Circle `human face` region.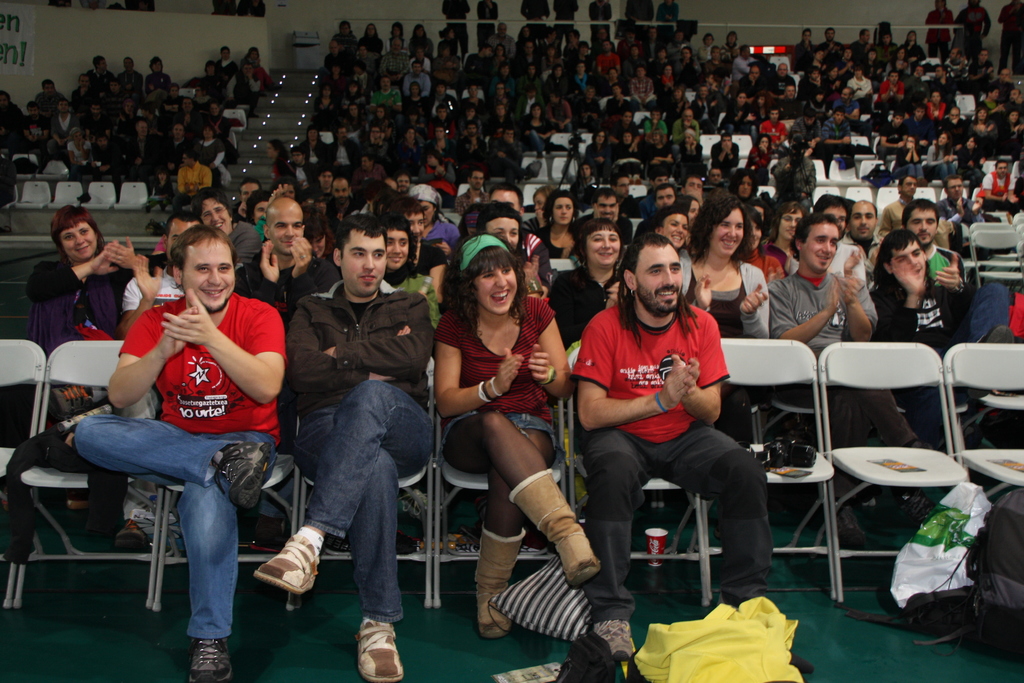
Region: (left=979, top=106, right=986, bottom=120).
